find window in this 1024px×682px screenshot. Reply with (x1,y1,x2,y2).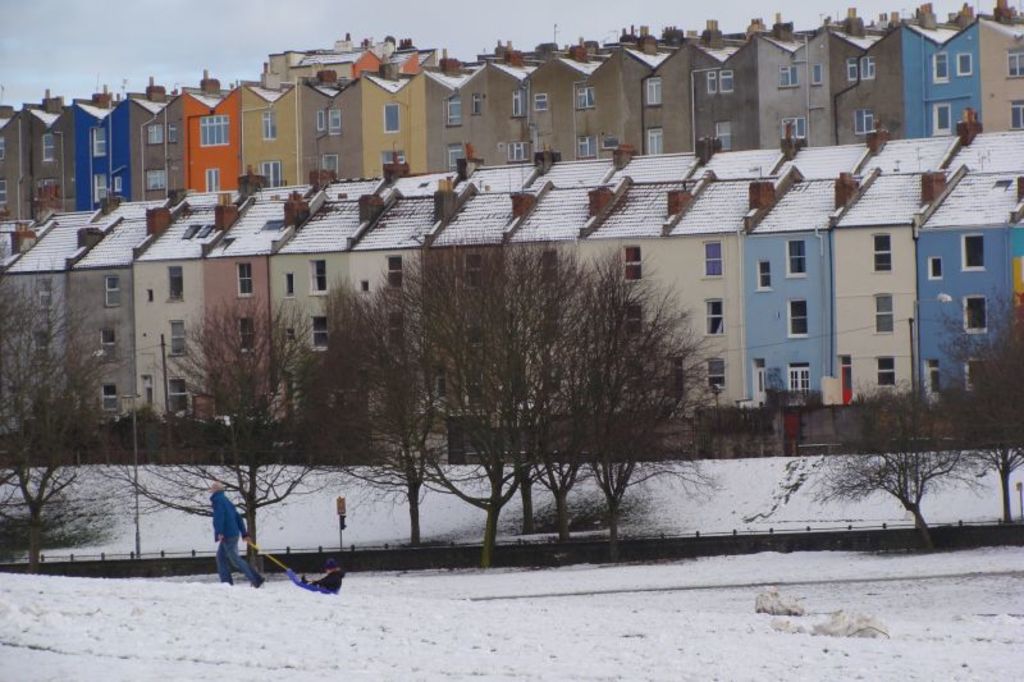
(93,124,108,156).
